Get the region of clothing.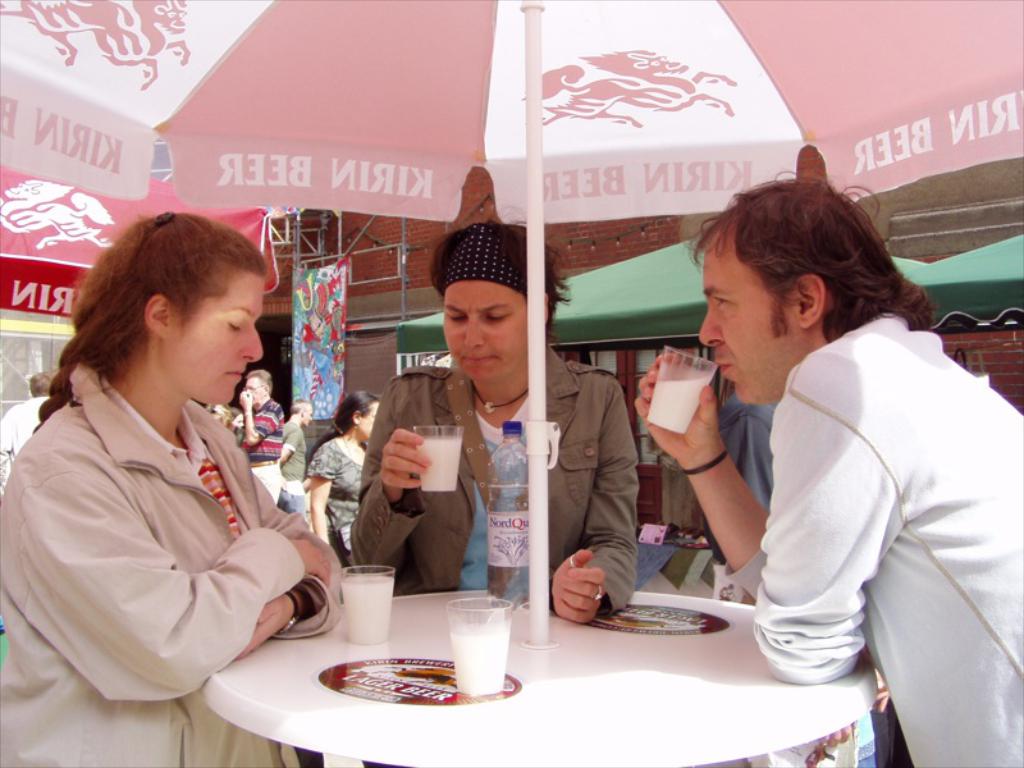
region(0, 397, 52, 499).
